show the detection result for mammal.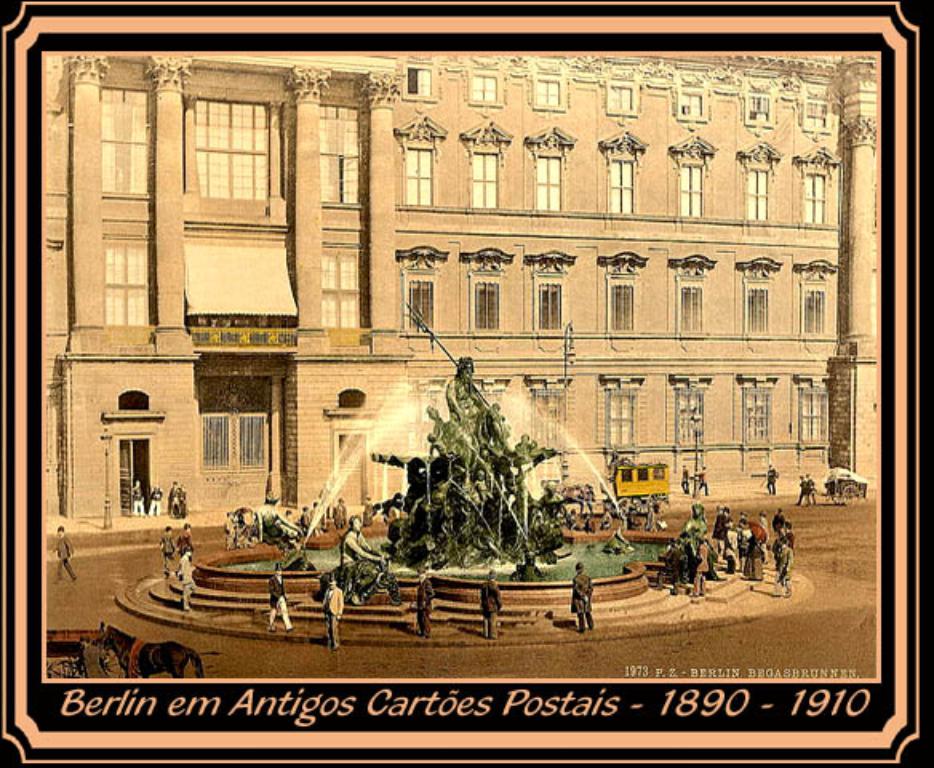
<box>734,514,748,568</box>.
